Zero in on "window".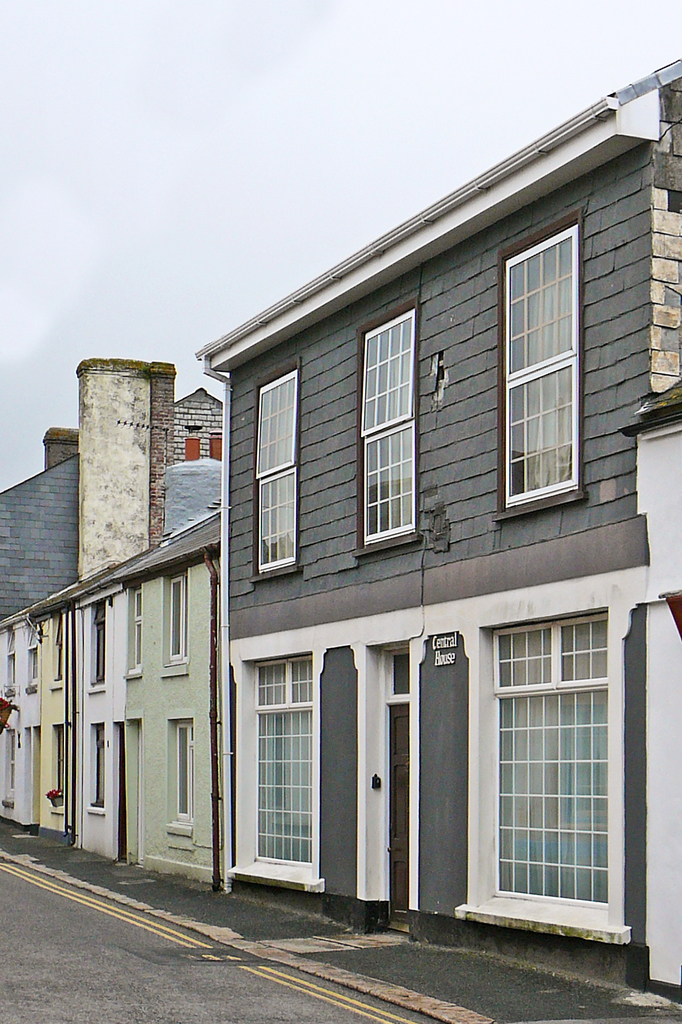
Zeroed in: x1=357, y1=308, x2=422, y2=552.
